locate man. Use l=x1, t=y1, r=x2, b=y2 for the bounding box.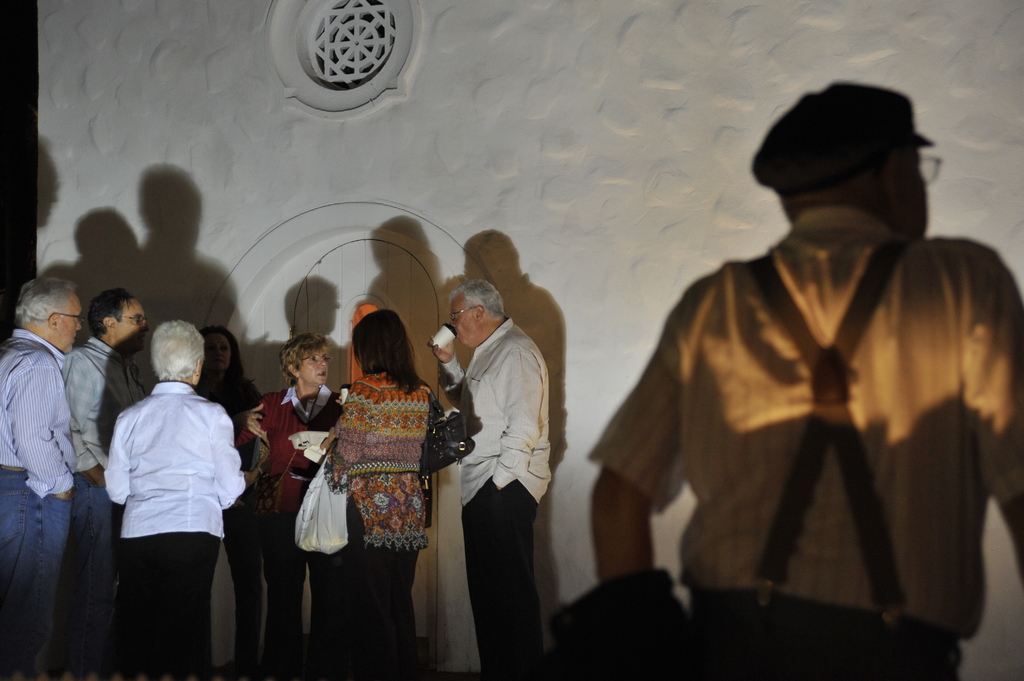
l=61, t=289, r=150, b=672.
